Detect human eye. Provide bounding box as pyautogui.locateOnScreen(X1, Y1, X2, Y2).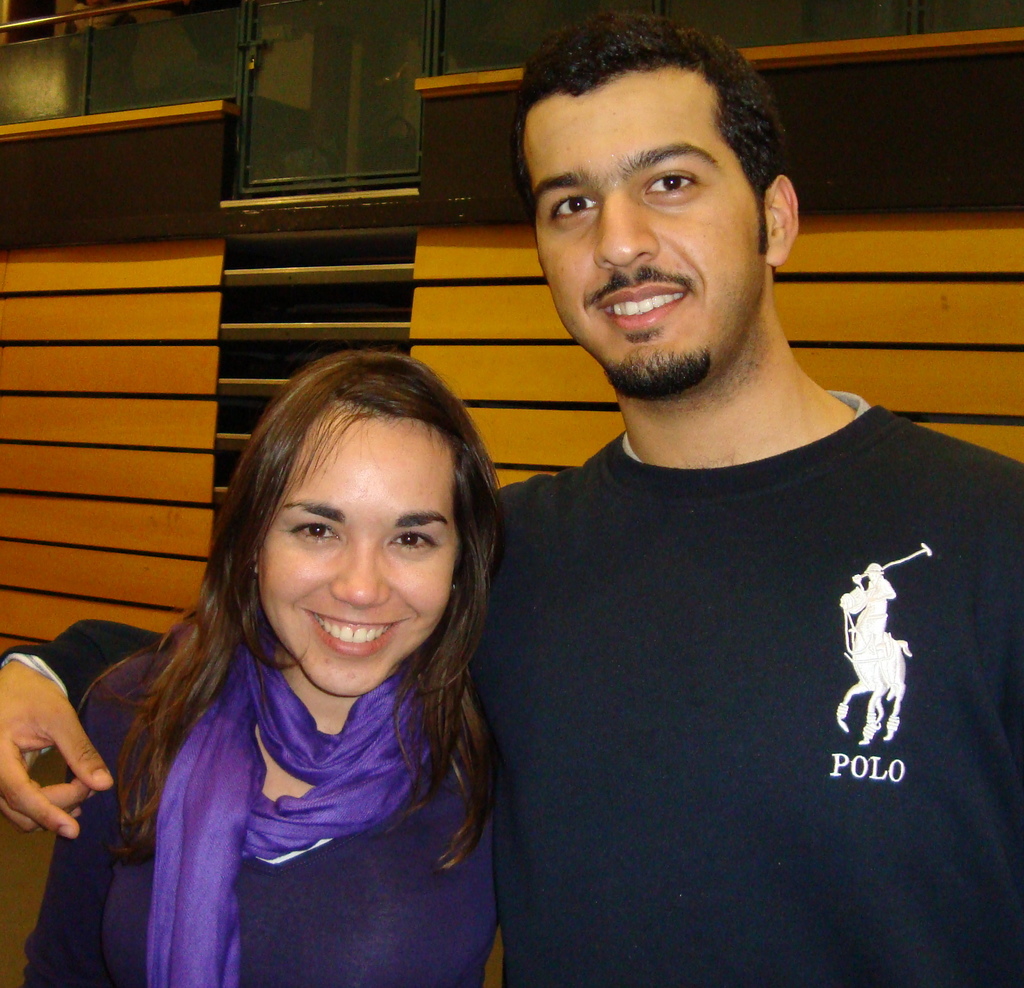
pyautogui.locateOnScreen(639, 164, 700, 201).
